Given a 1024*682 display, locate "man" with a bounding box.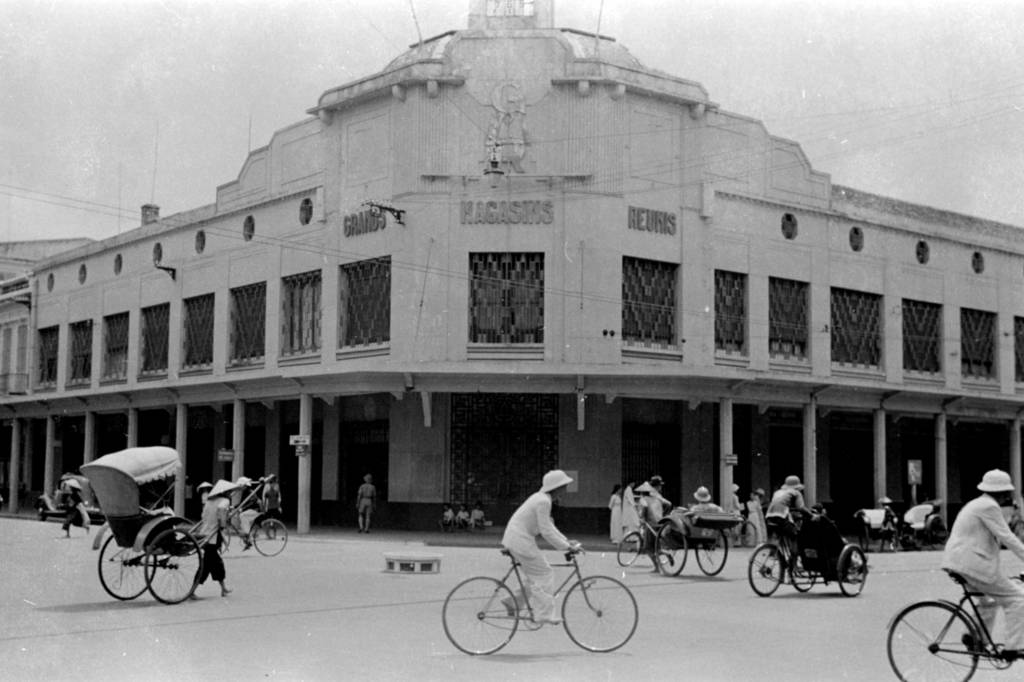
Located: <box>912,485,1020,677</box>.
